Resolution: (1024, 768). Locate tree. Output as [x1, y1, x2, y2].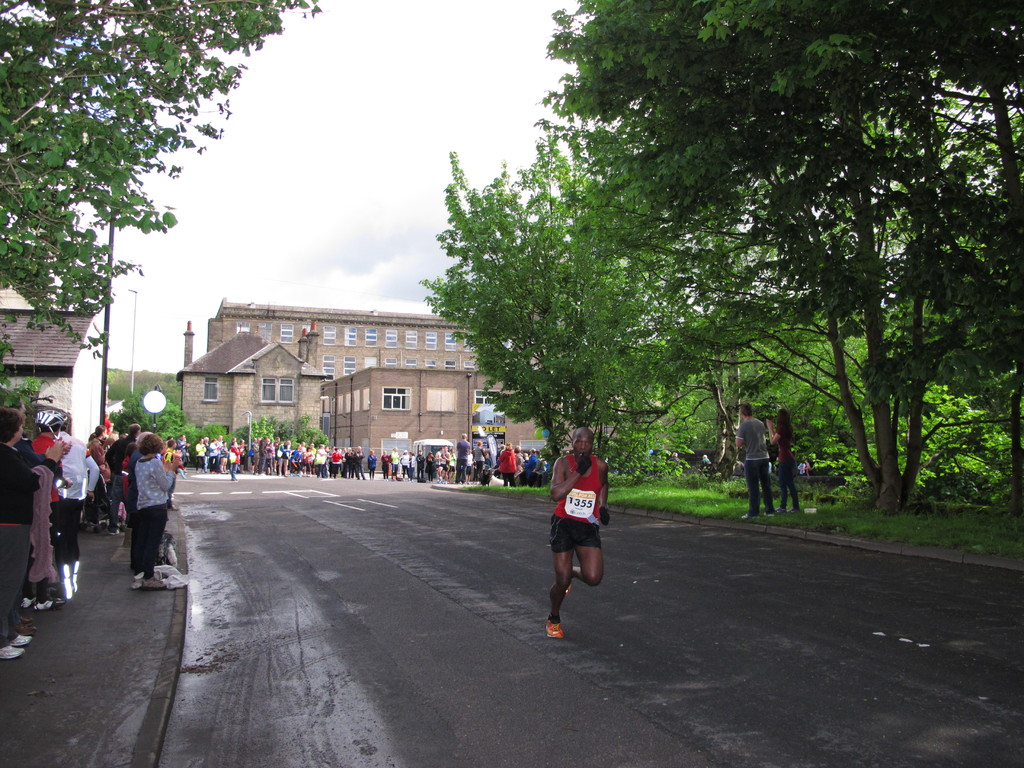
[0, 0, 320, 382].
